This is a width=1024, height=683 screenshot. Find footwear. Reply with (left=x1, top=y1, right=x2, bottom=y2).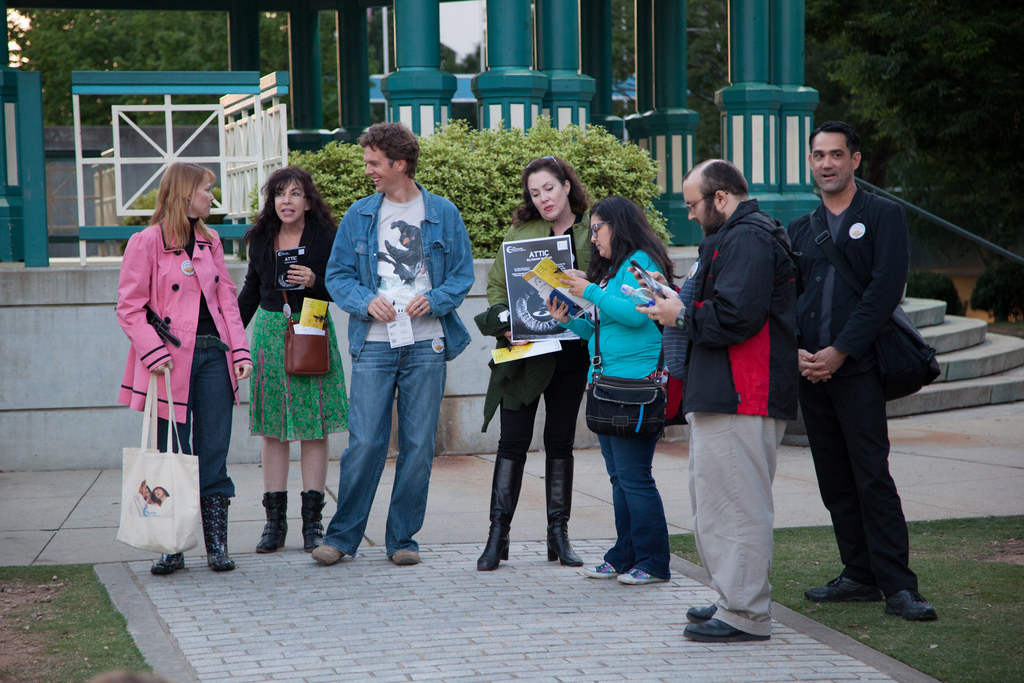
(left=316, top=545, right=341, bottom=564).
